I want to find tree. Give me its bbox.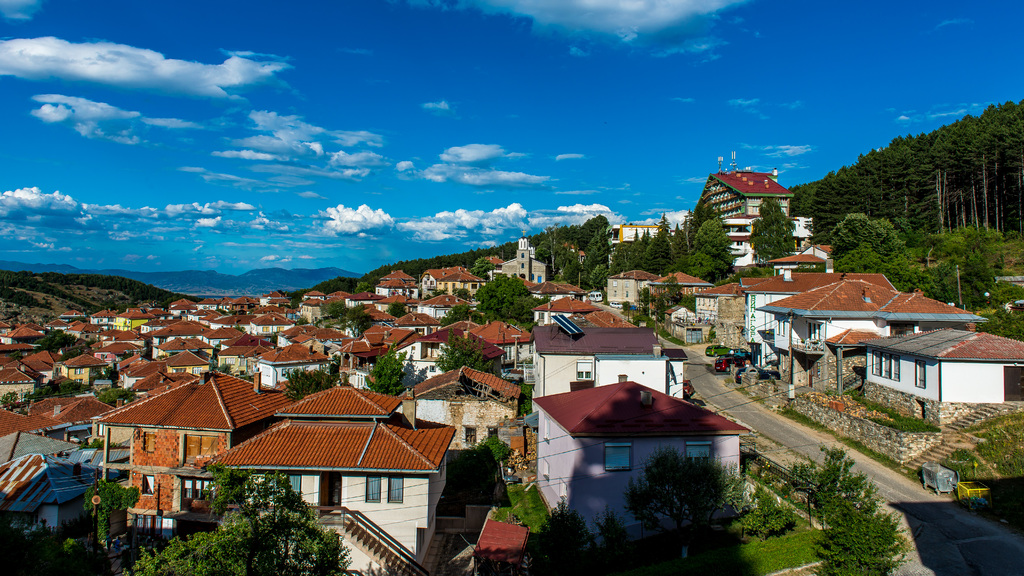
<box>474,255,491,276</box>.
